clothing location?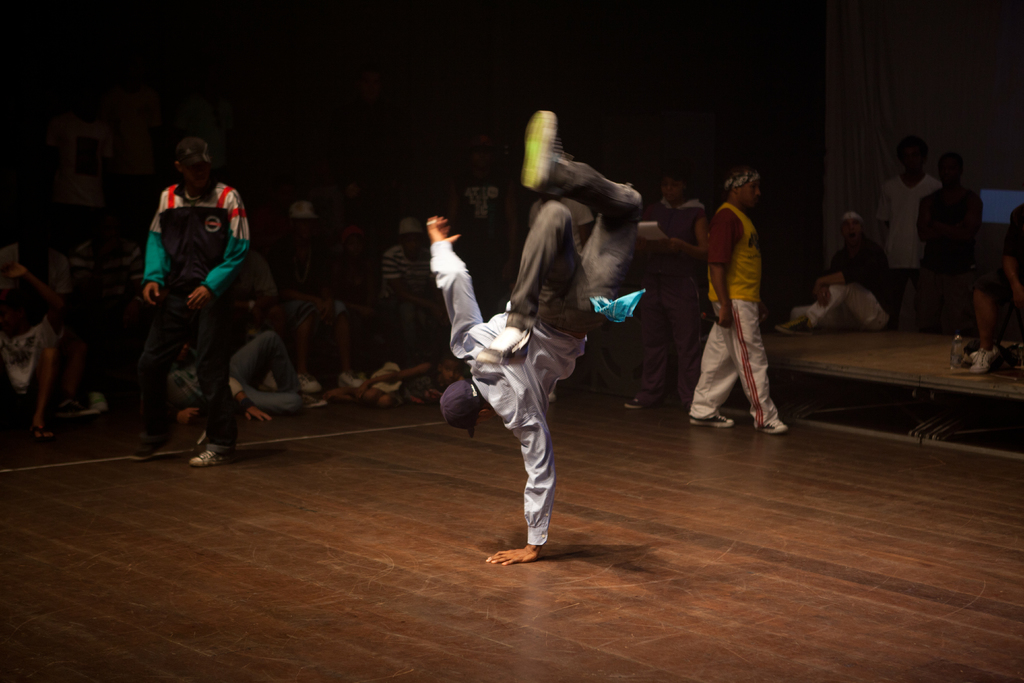
(x1=431, y1=142, x2=646, y2=545)
